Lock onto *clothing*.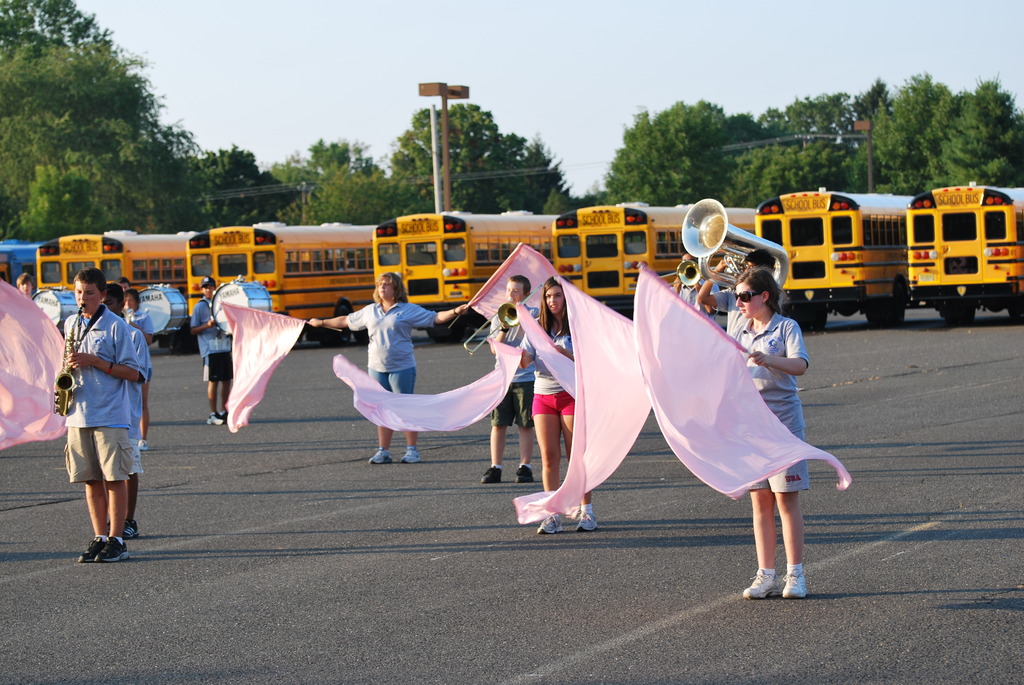
Locked: box(127, 324, 150, 475).
